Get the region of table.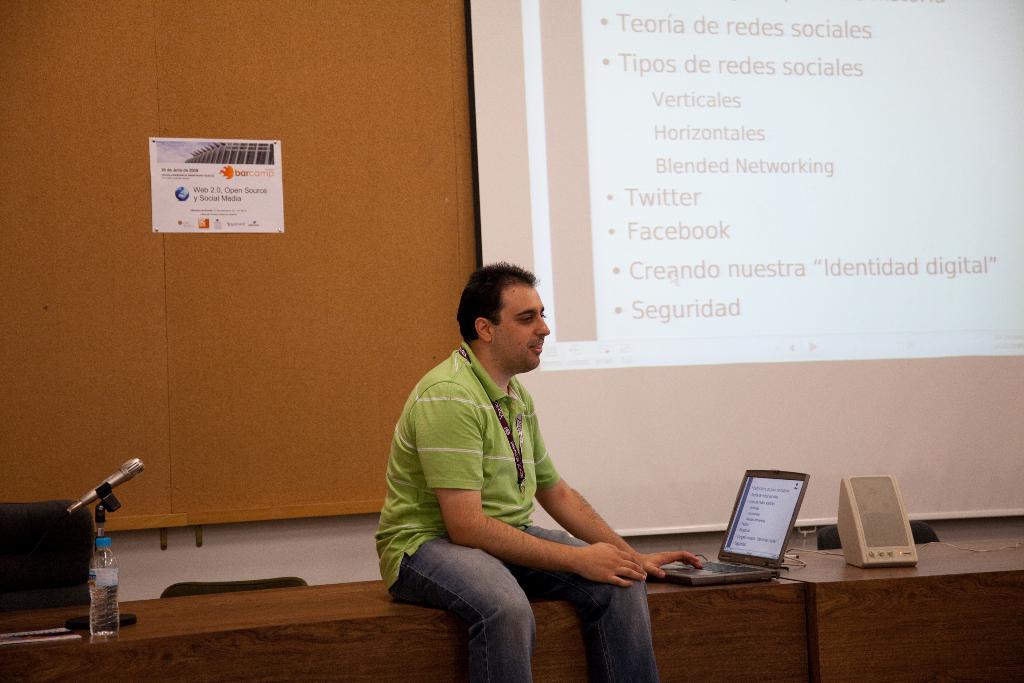
left=0, top=539, right=809, bottom=682.
